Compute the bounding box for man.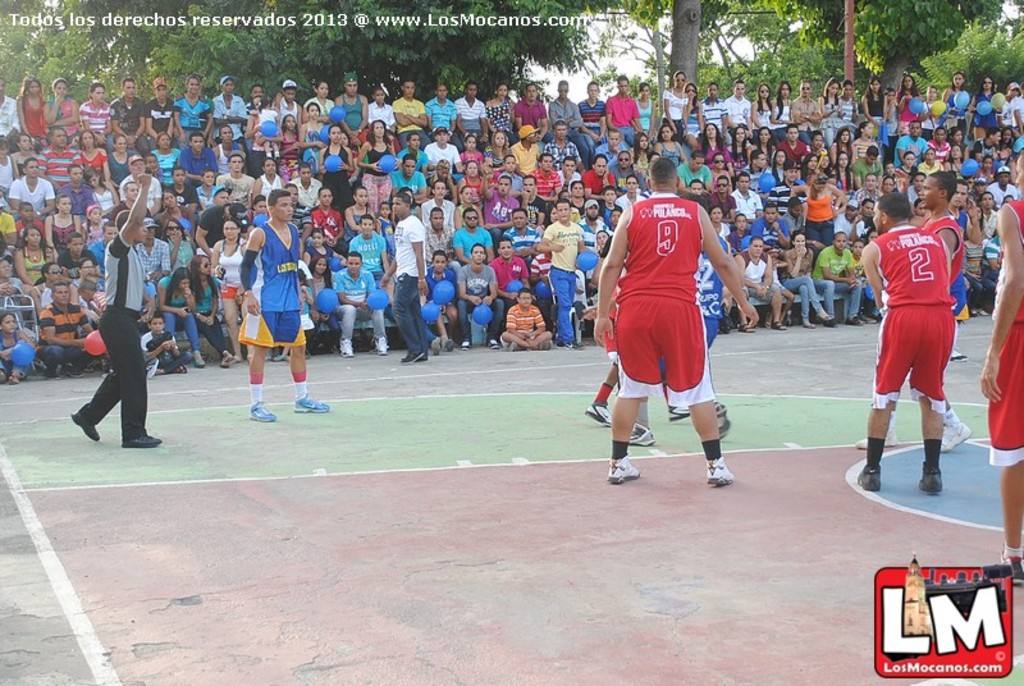
rect(338, 251, 383, 344).
